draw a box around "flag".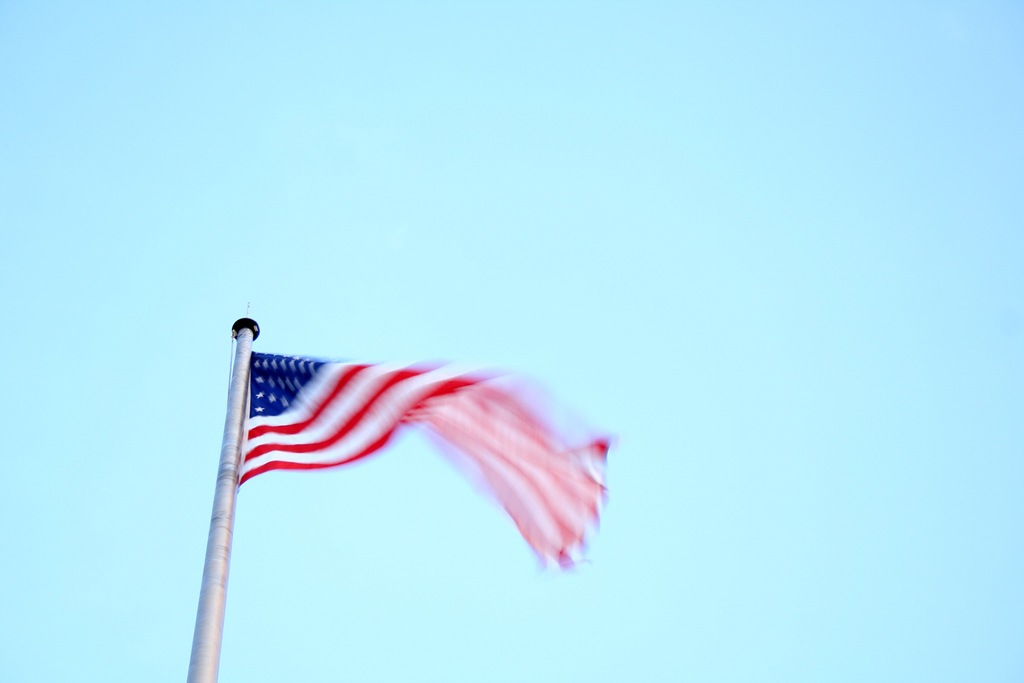
box=[233, 346, 614, 569].
